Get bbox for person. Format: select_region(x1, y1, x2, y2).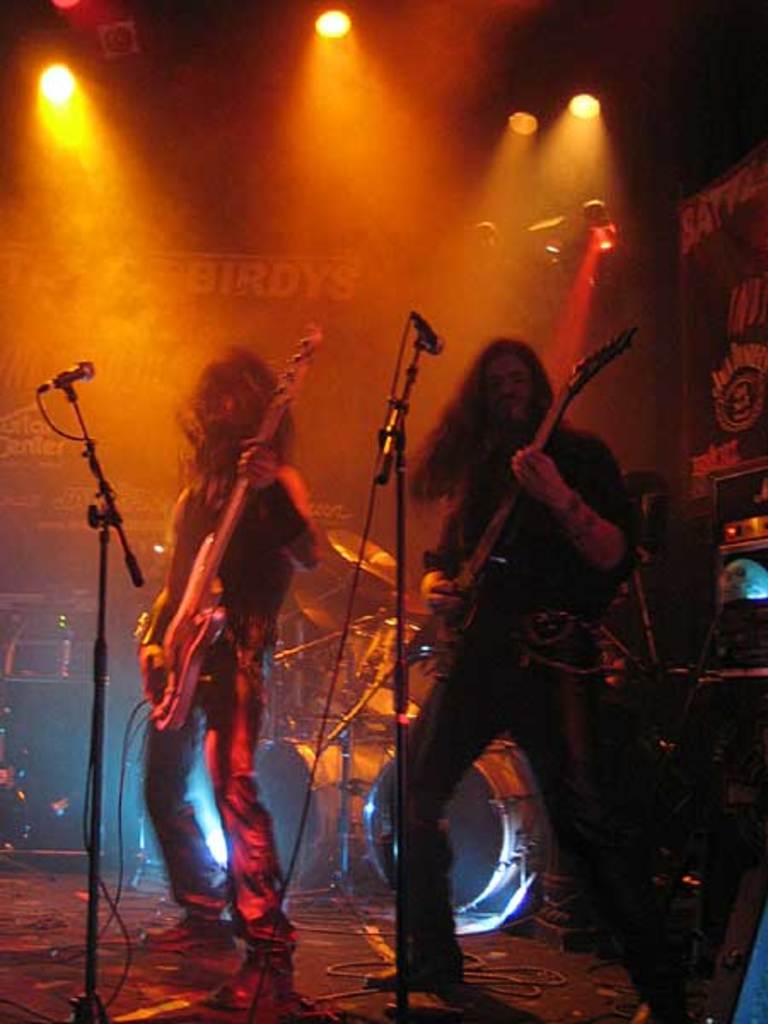
select_region(137, 345, 312, 1022).
